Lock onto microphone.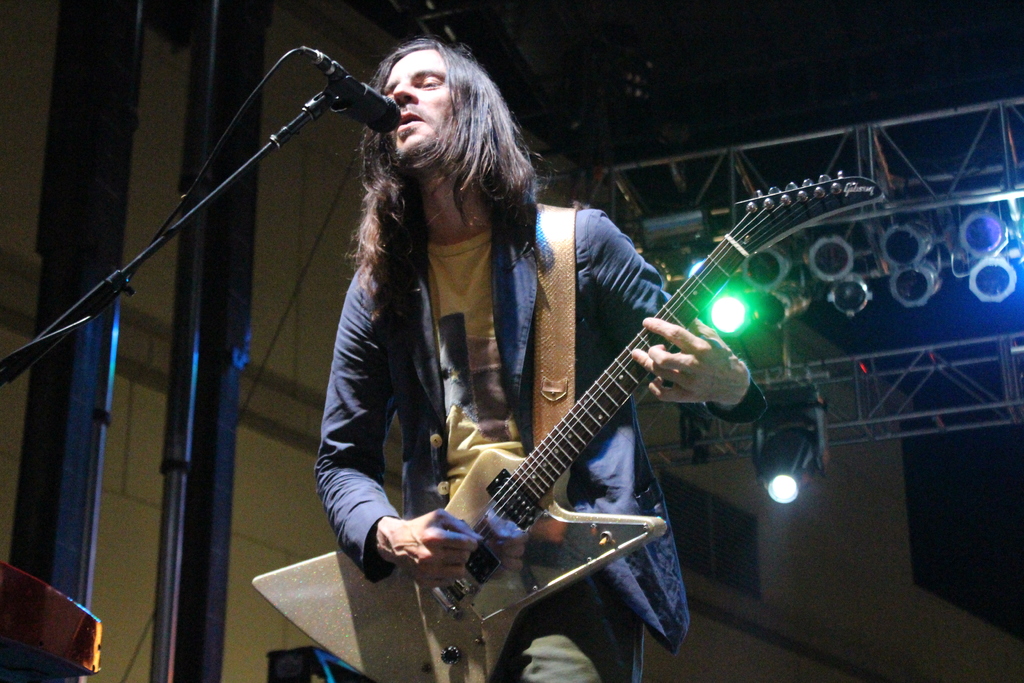
Locked: box=[322, 58, 403, 133].
